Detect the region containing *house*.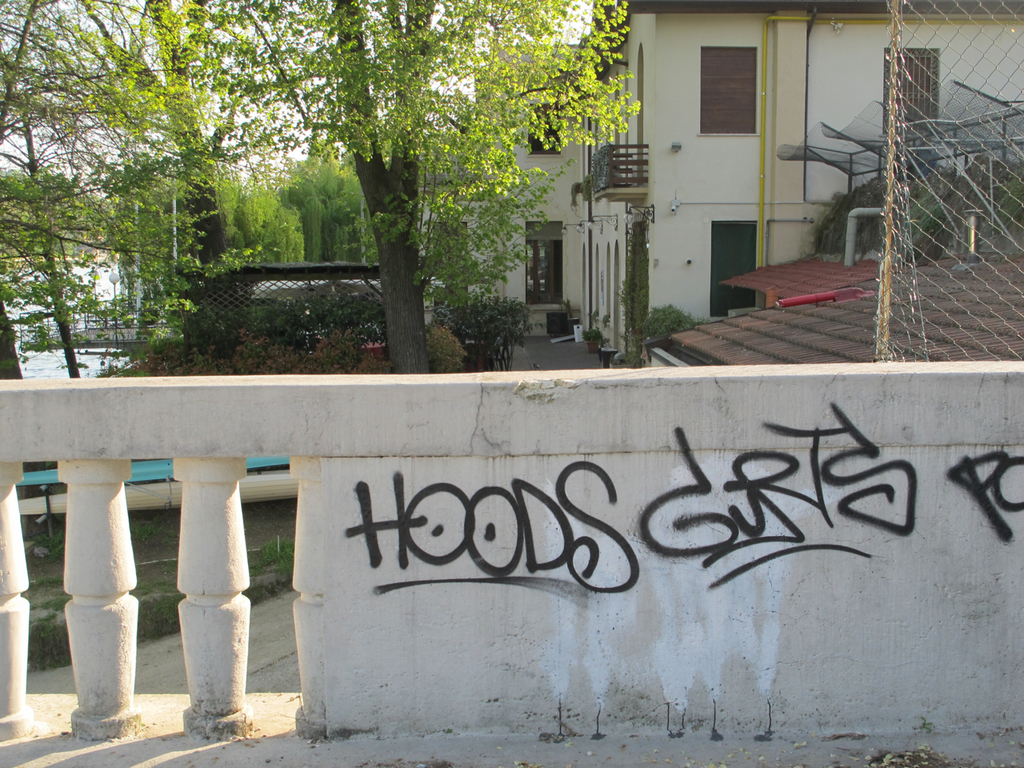
select_region(563, 0, 1023, 358).
